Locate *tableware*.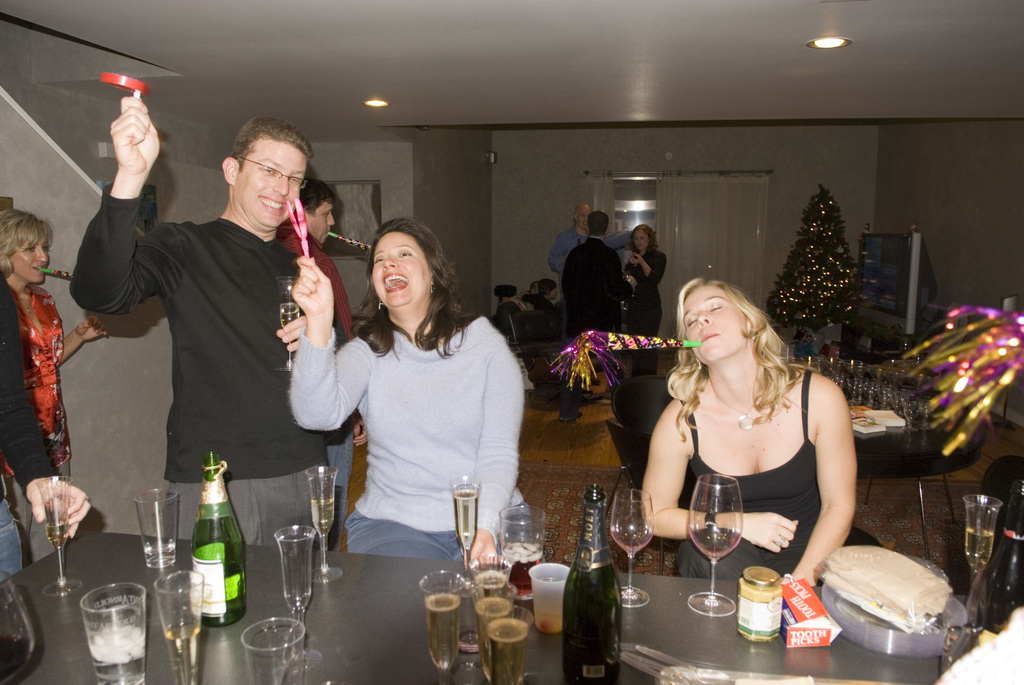
Bounding box: bbox=[308, 466, 343, 585].
